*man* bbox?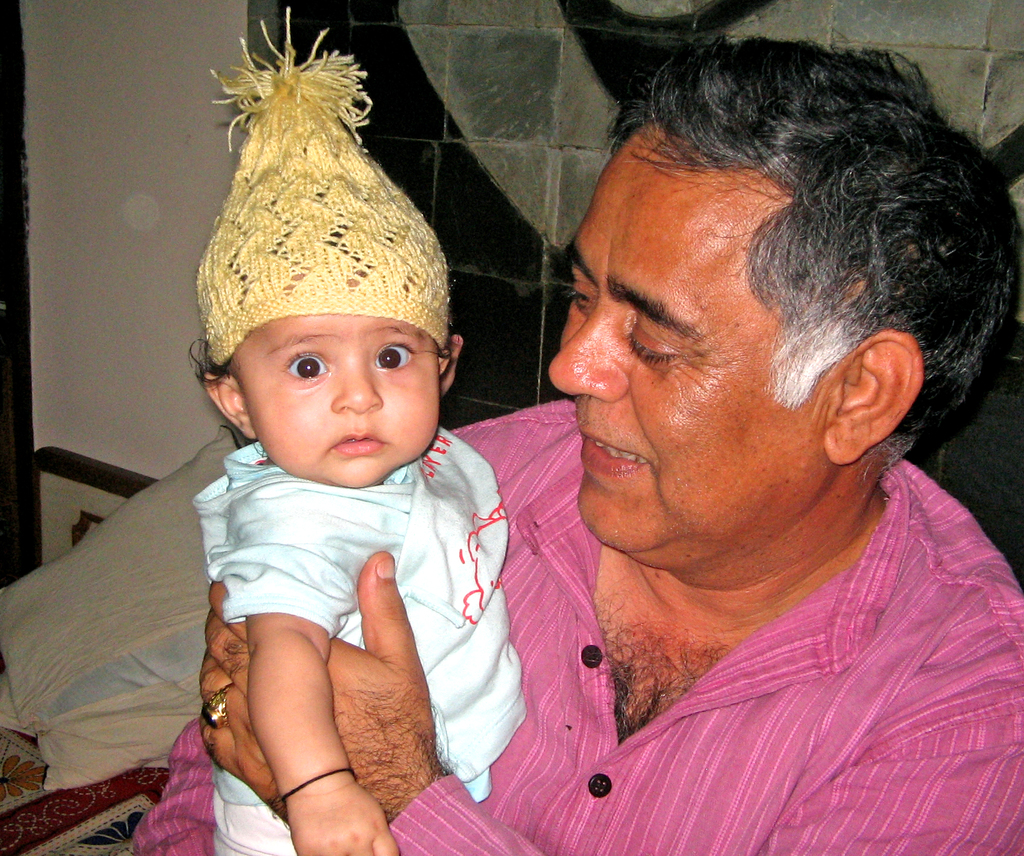
box=[134, 28, 1023, 855]
